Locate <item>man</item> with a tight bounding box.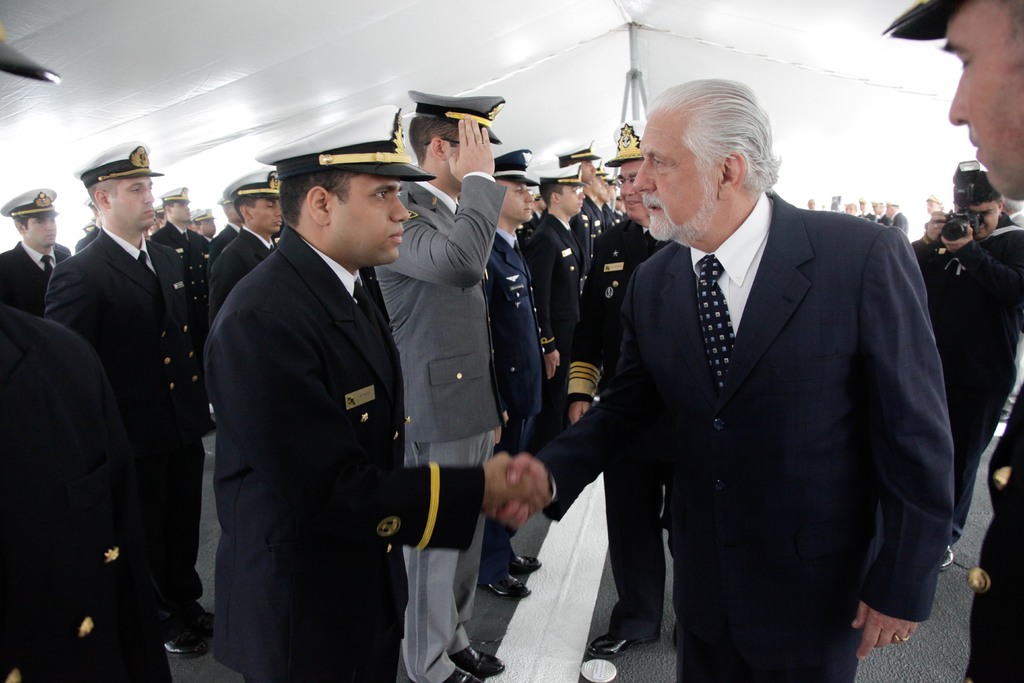
[left=200, top=168, right=282, bottom=325].
